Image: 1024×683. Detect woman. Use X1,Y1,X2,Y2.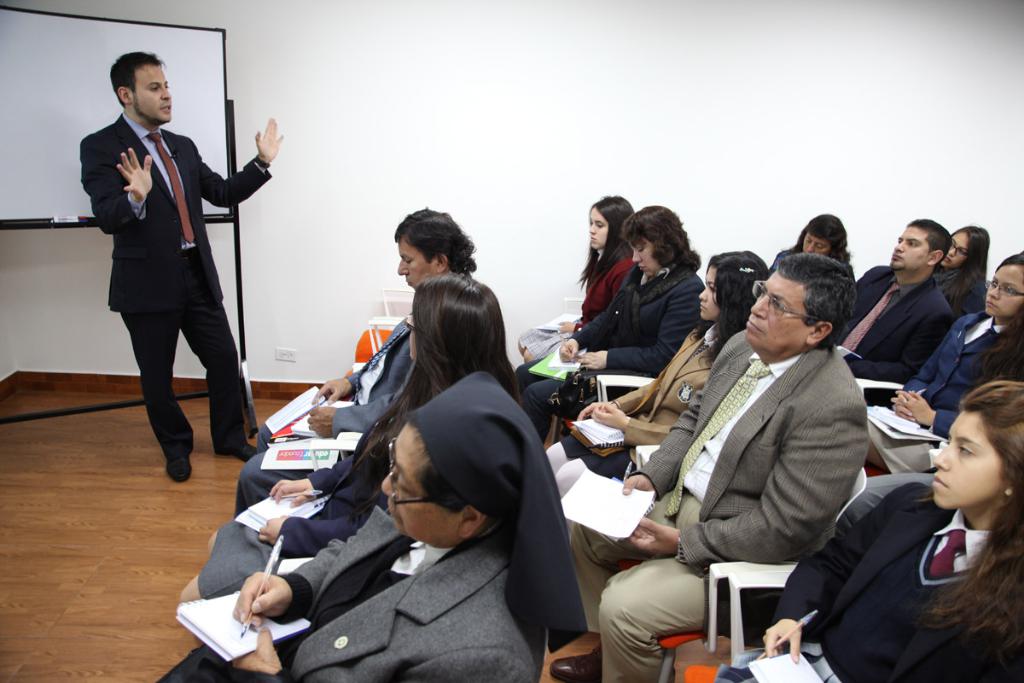
515,190,635,366.
